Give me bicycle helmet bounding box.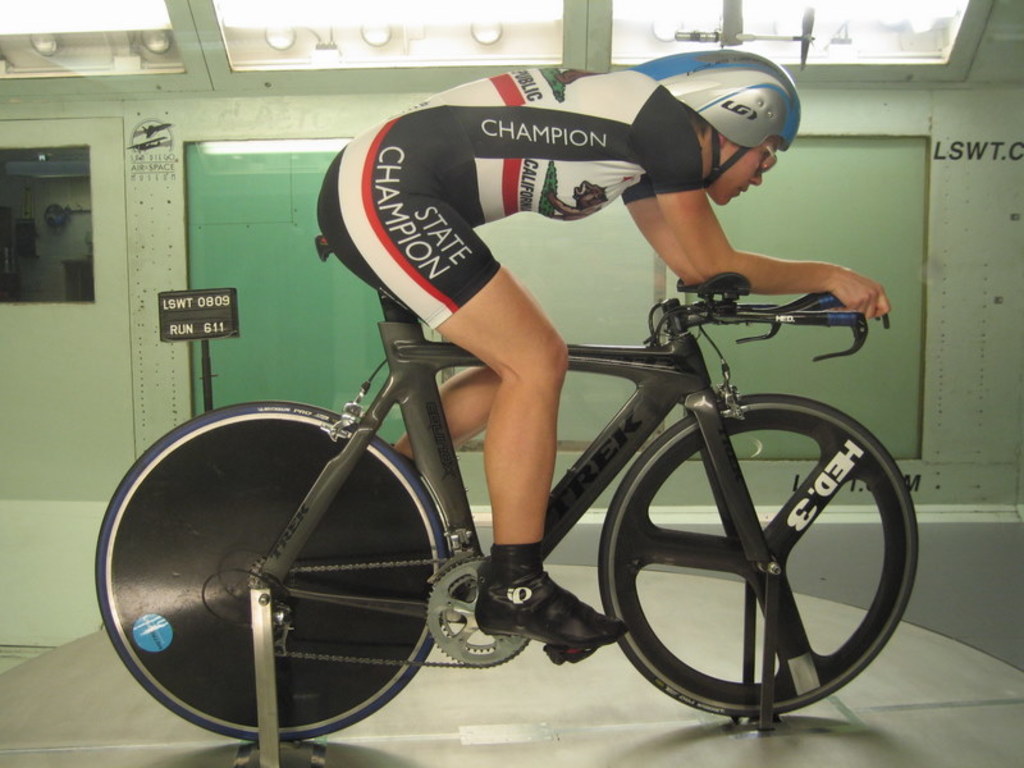
631,51,804,183.
